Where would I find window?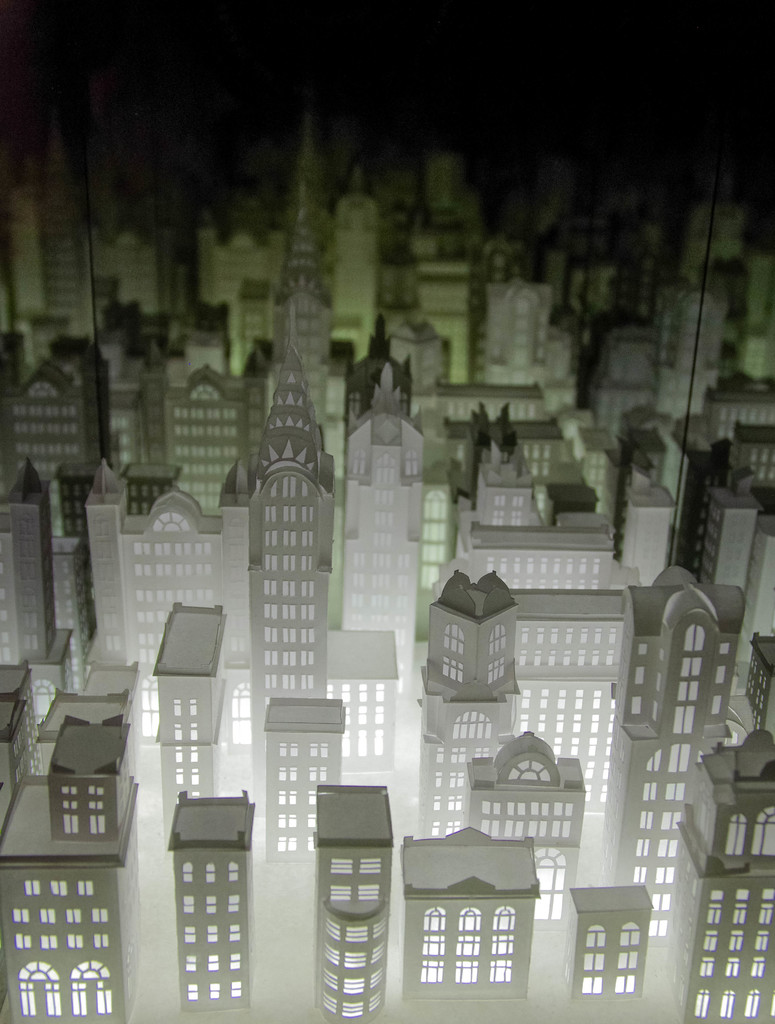
At [x1=489, y1=621, x2=506, y2=653].
